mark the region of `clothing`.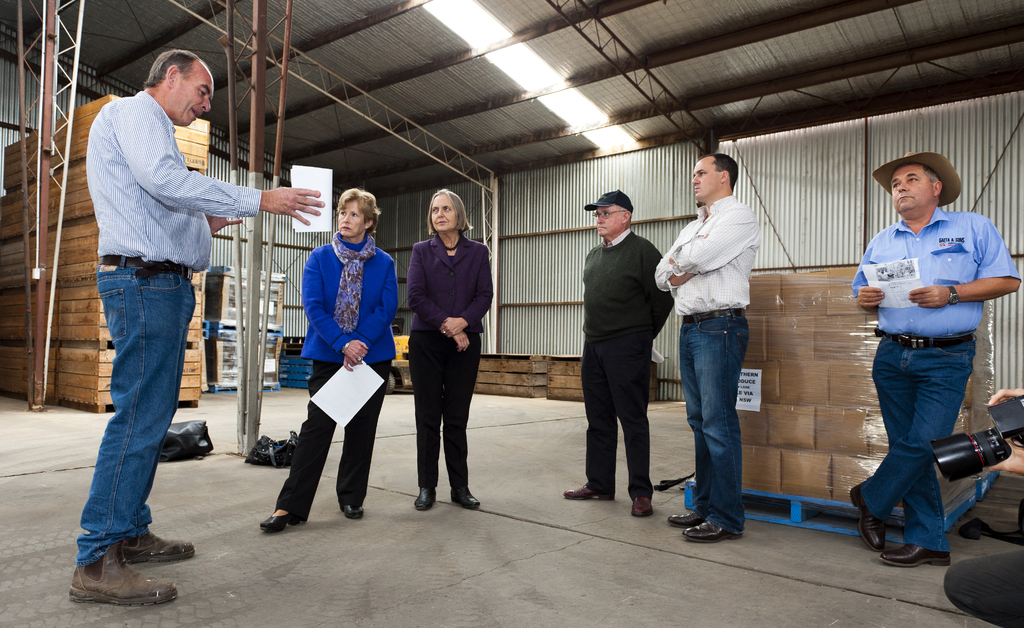
Region: box(409, 231, 493, 490).
